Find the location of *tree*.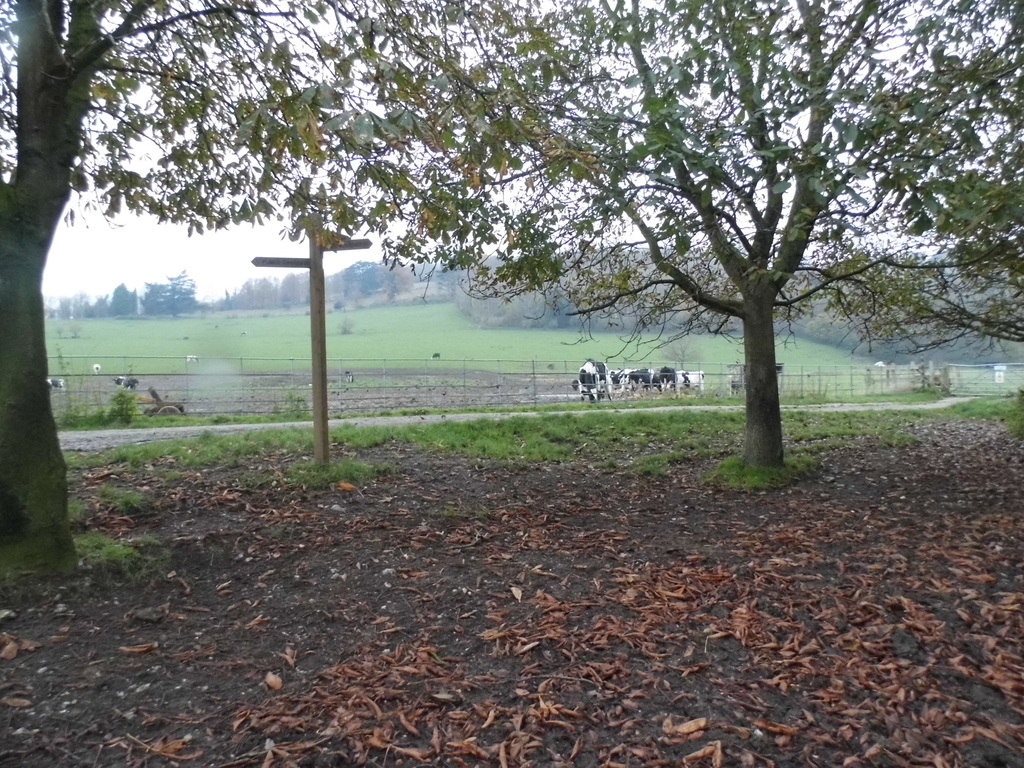
Location: pyautogui.locateOnScreen(235, 276, 272, 308).
